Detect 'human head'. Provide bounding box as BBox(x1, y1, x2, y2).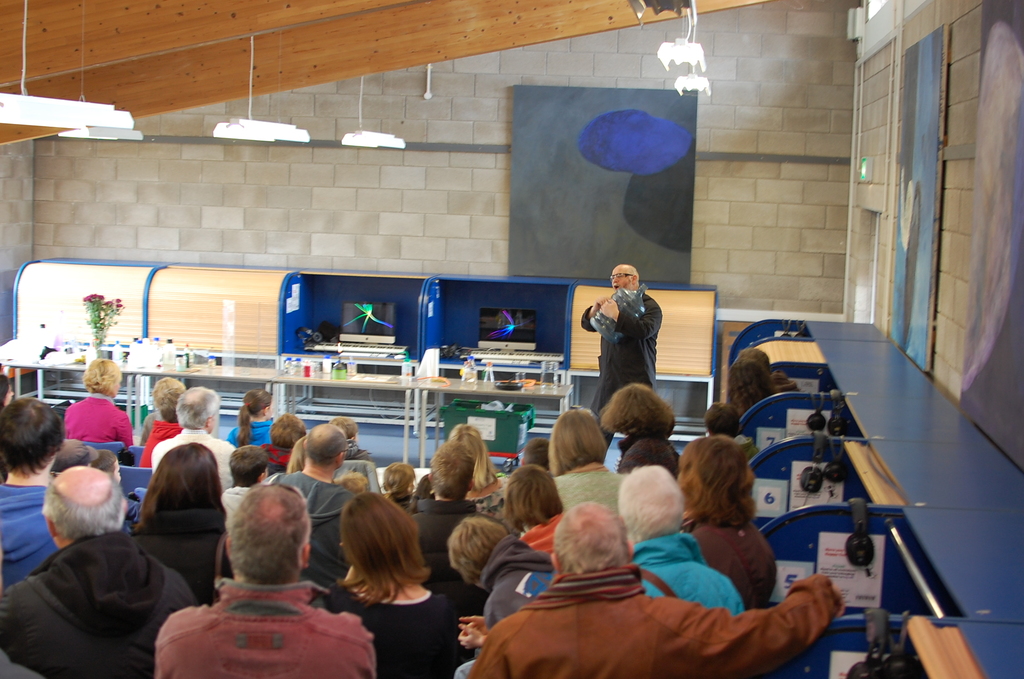
BBox(552, 413, 607, 476).
